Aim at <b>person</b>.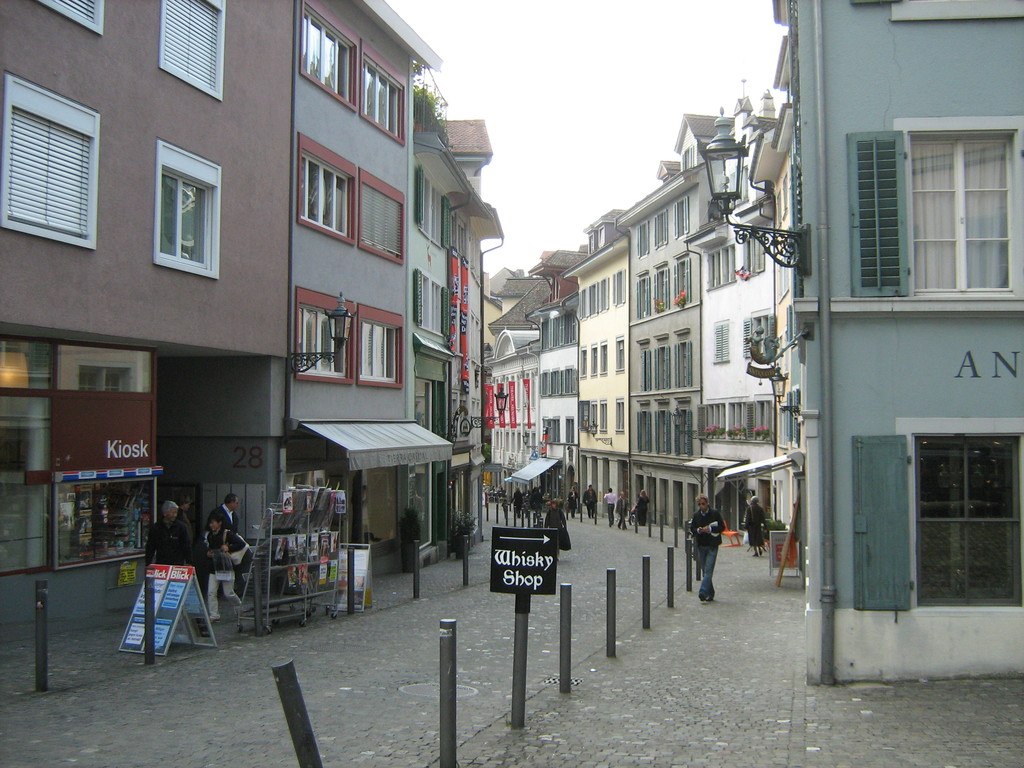
Aimed at <bbox>689, 492, 724, 598</bbox>.
